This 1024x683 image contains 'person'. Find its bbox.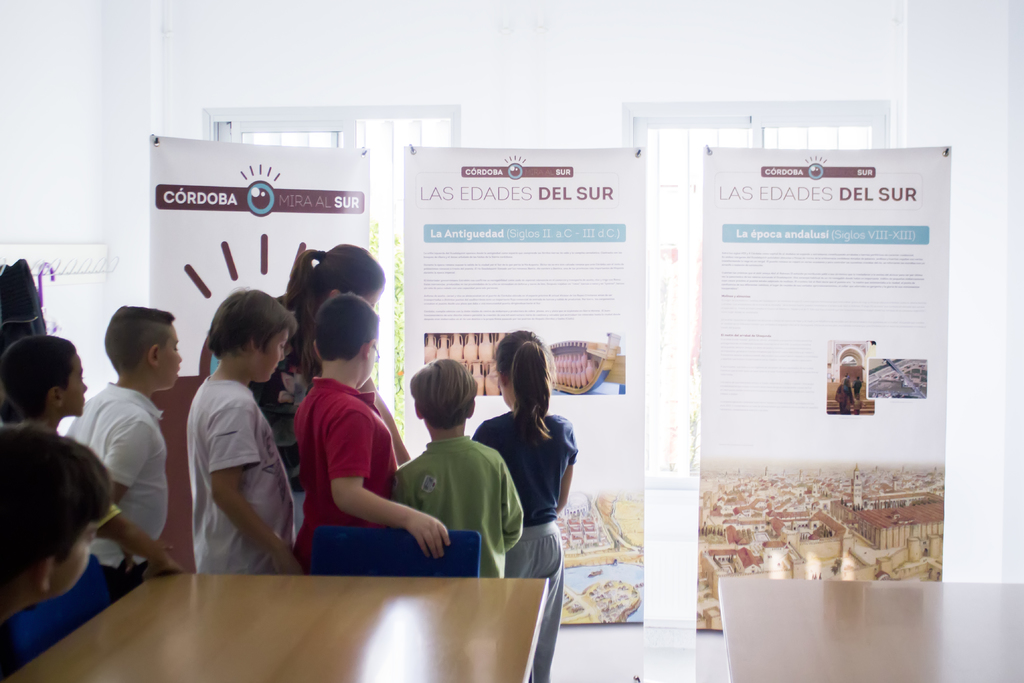
pyautogui.locateOnScreen(394, 360, 522, 578).
